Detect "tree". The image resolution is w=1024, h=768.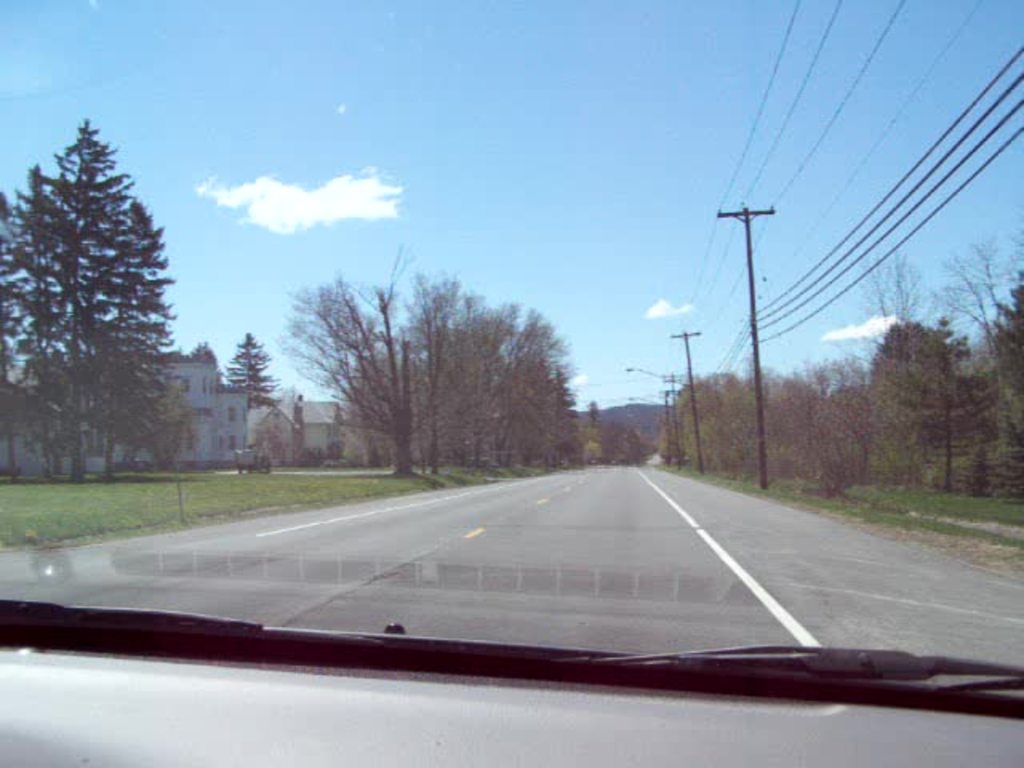
<box>0,117,194,482</box>.
